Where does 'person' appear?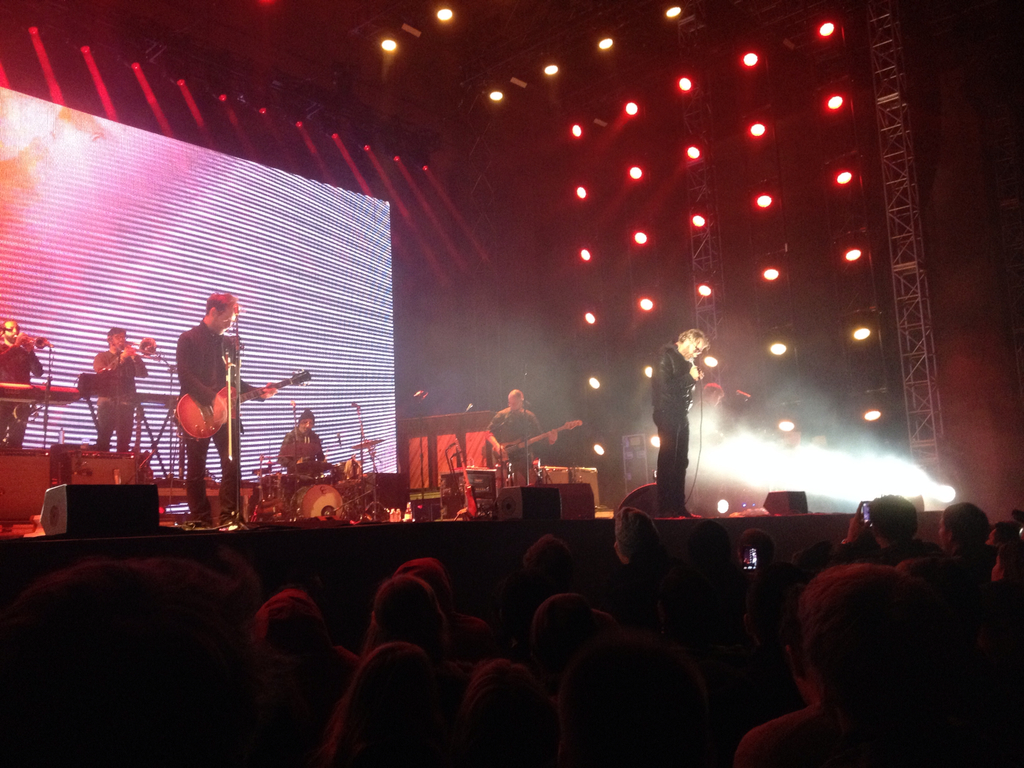
Appears at 431, 657, 563, 767.
